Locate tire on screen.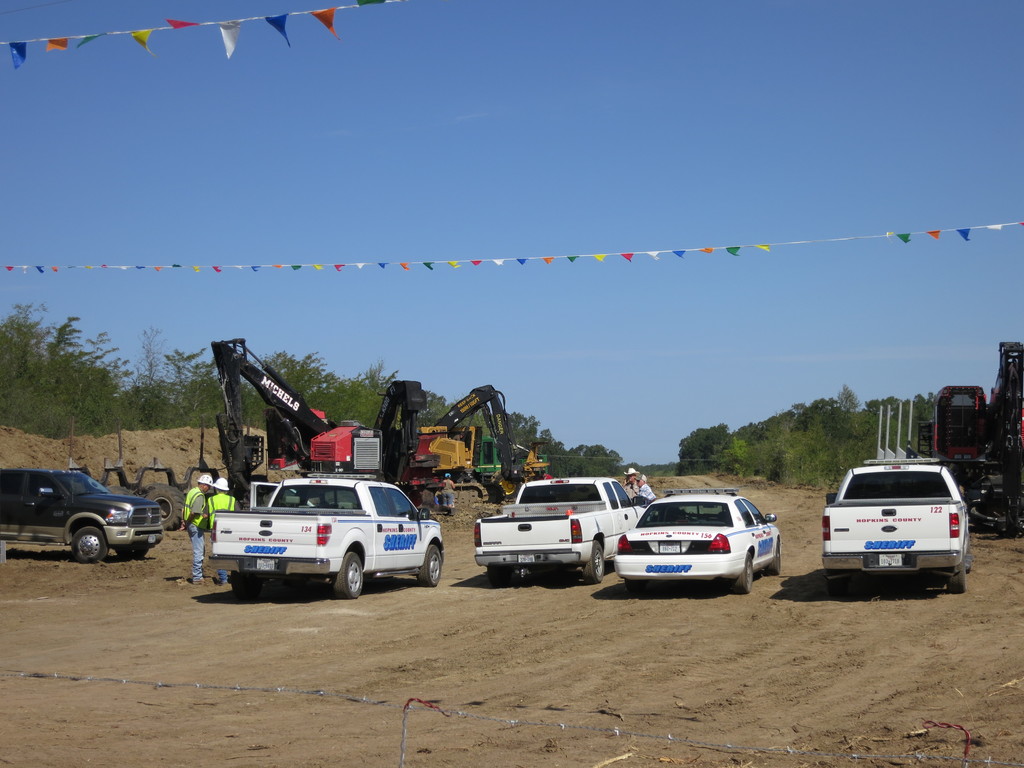
On screen at locate(731, 550, 751, 590).
